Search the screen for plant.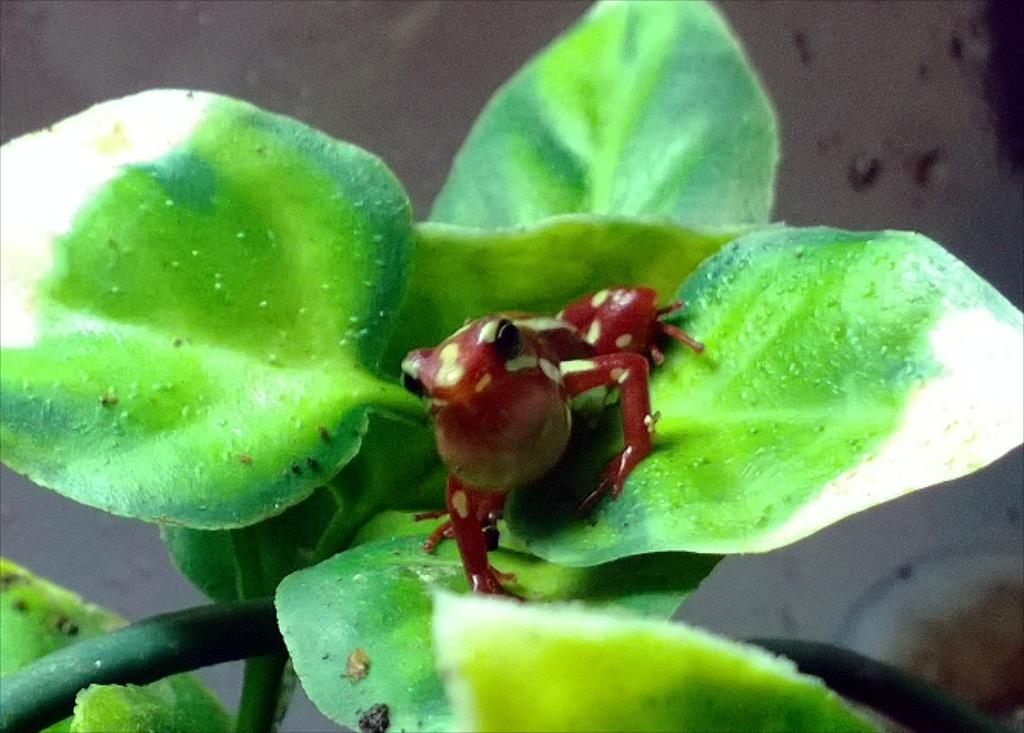
Found at [0, 25, 990, 732].
